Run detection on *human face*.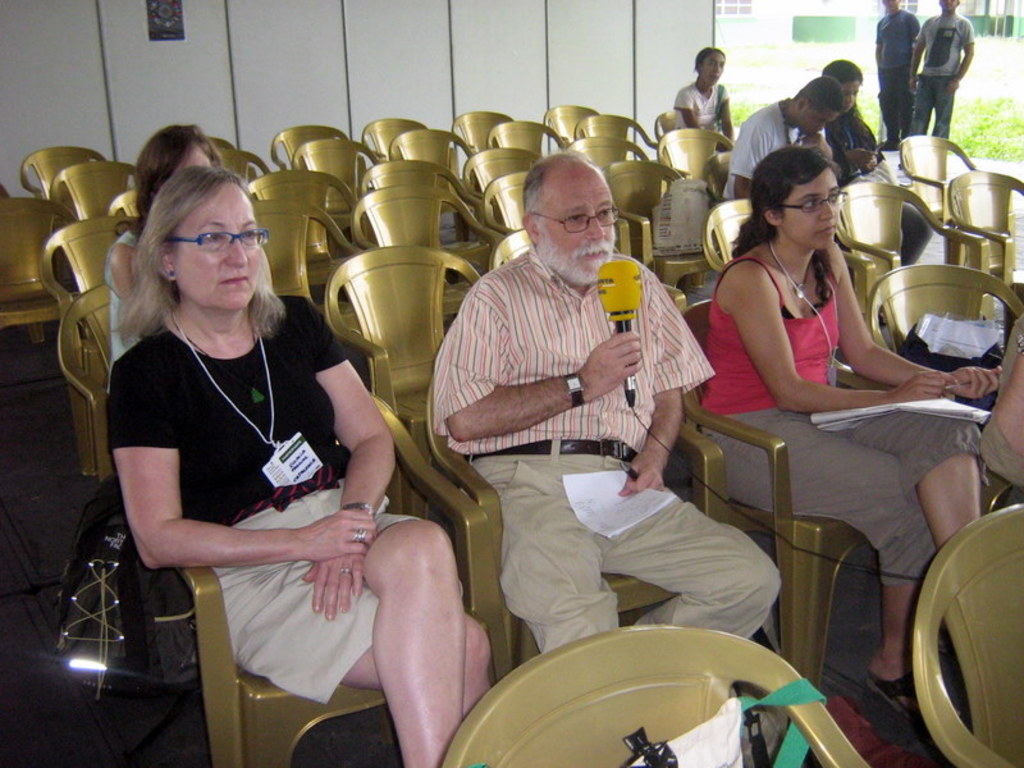
Result: pyautogui.locateOnScreen(703, 54, 726, 86).
